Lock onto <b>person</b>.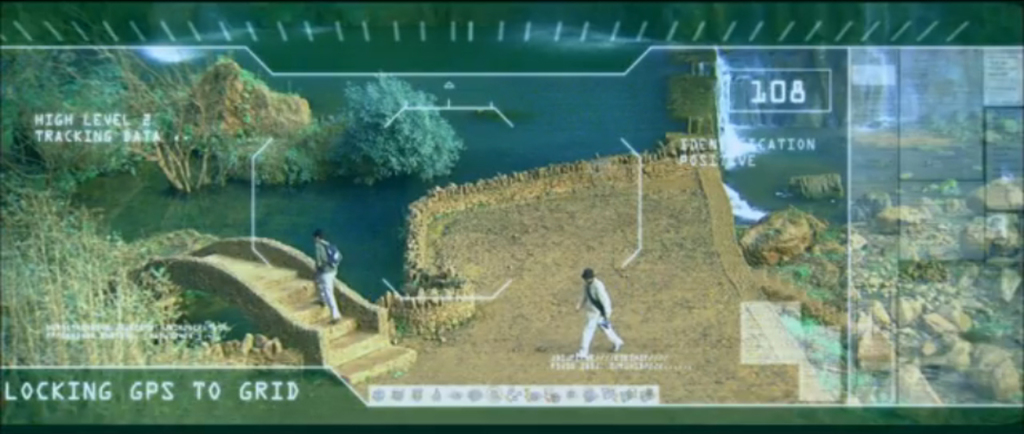
Locked: region(314, 226, 344, 325).
